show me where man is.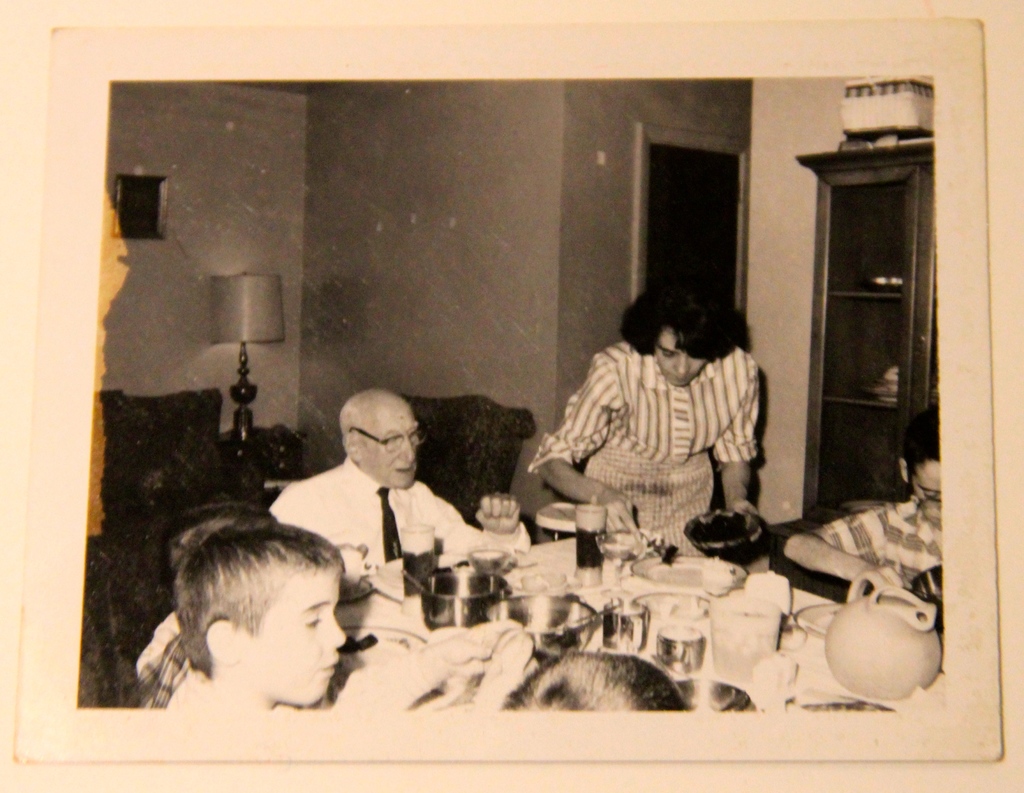
man is at 298,395,480,601.
